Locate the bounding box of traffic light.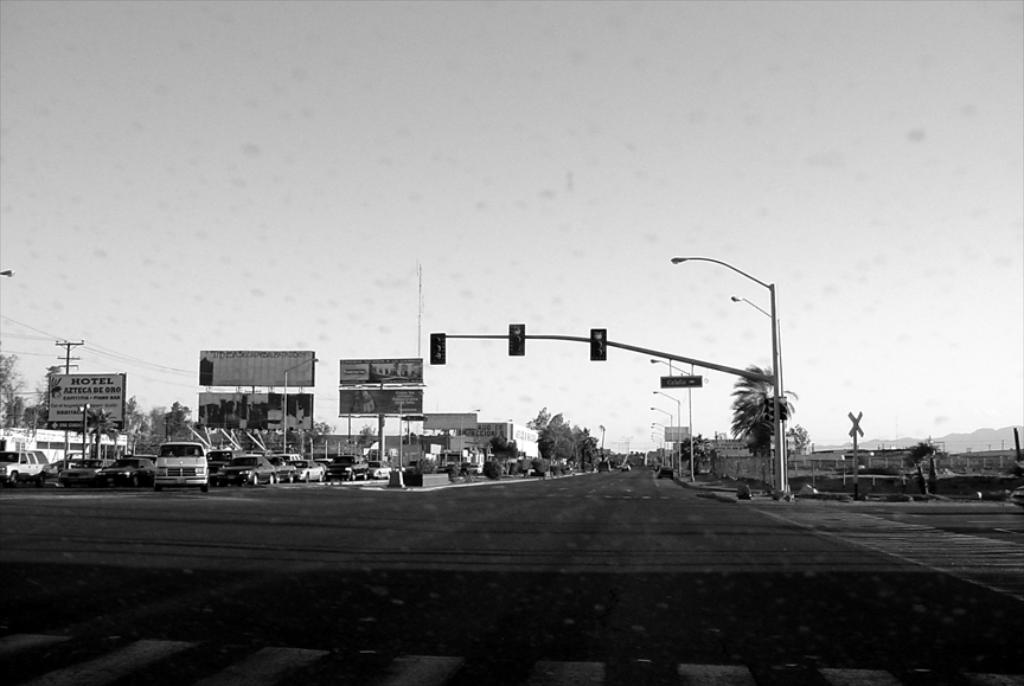
Bounding box: [left=591, top=329, right=608, bottom=364].
